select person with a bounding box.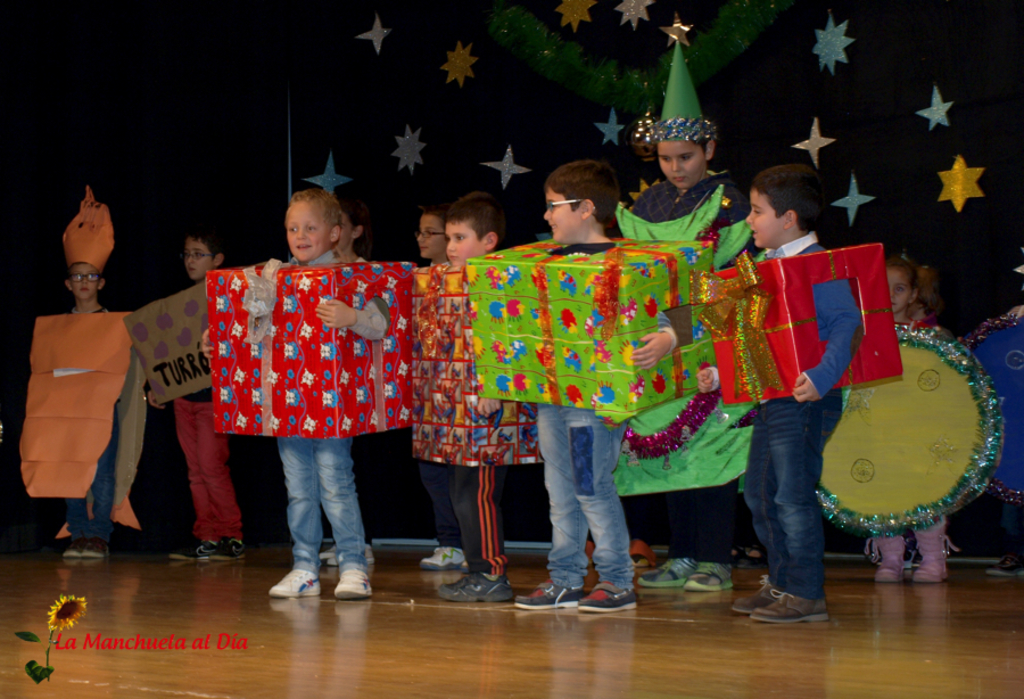
left=634, top=143, right=748, bottom=591.
